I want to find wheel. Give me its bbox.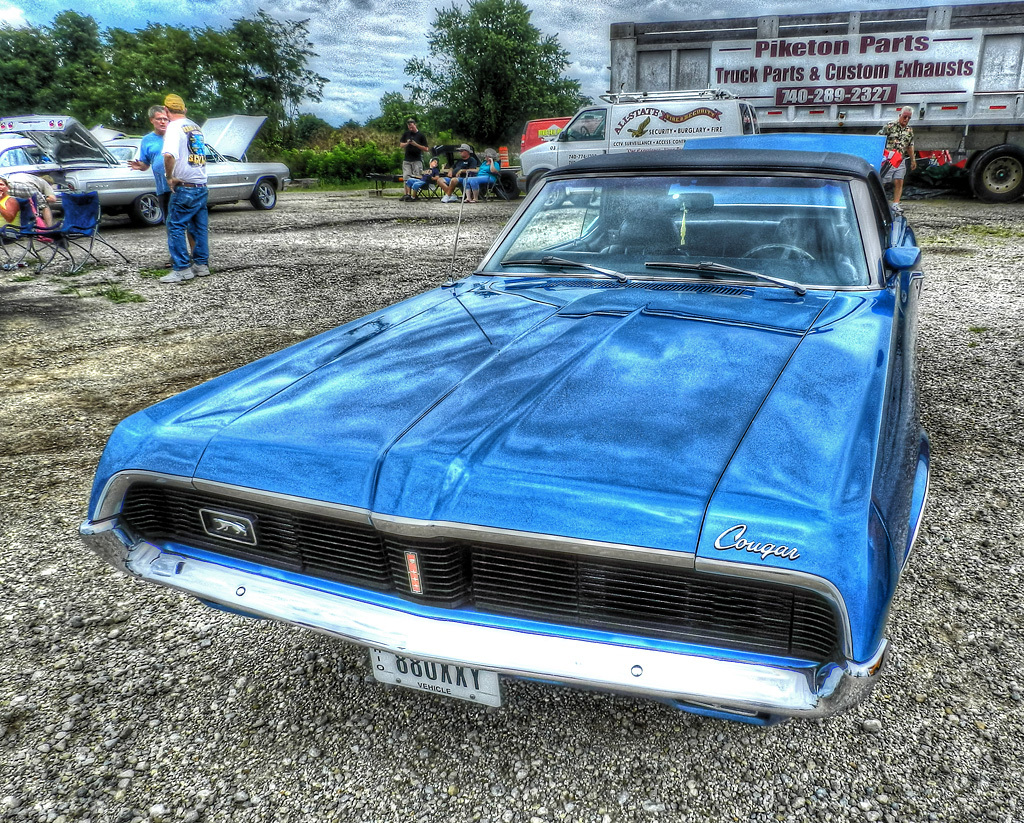
l=742, t=241, r=815, b=262.
